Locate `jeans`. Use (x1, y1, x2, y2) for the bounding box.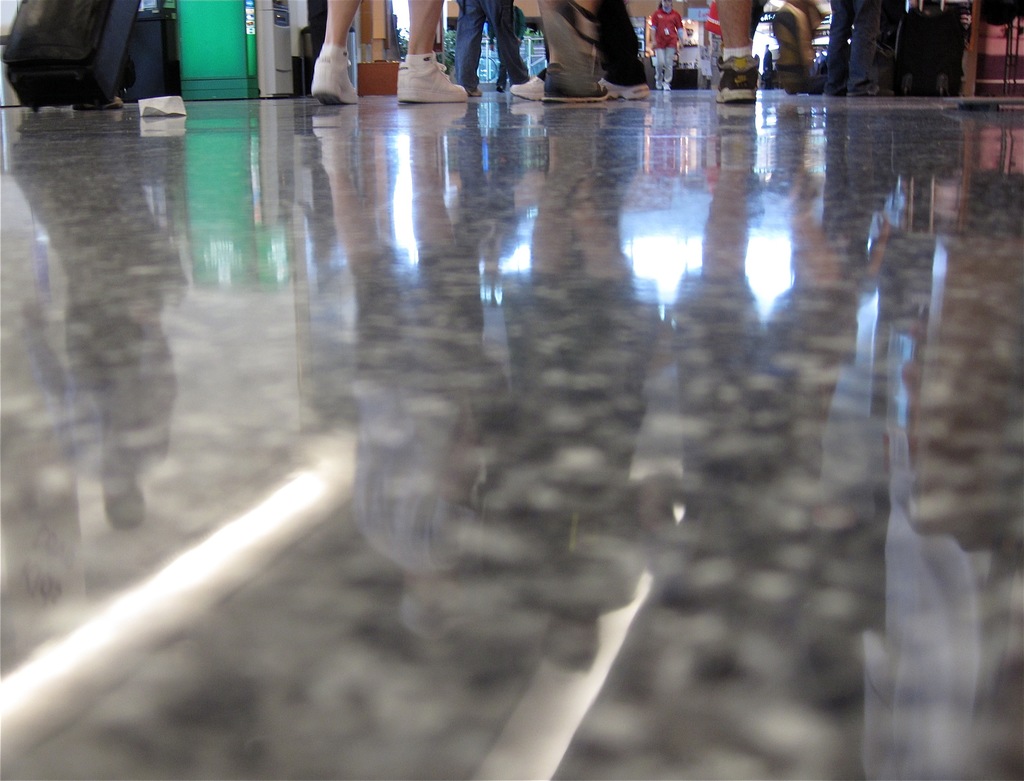
(454, 0, 528, 86).
